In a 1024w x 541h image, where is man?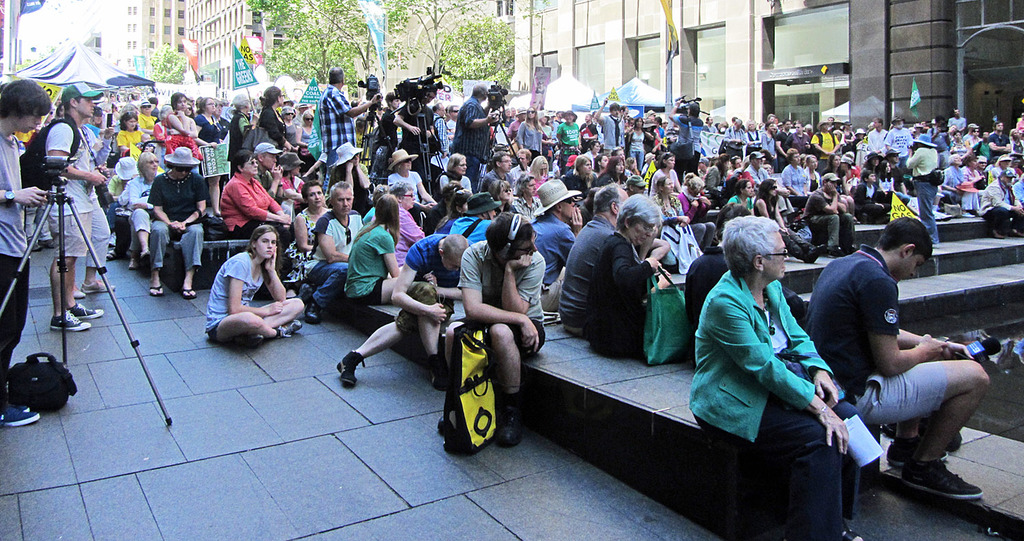
select_region(730, 118, 750, 154).
